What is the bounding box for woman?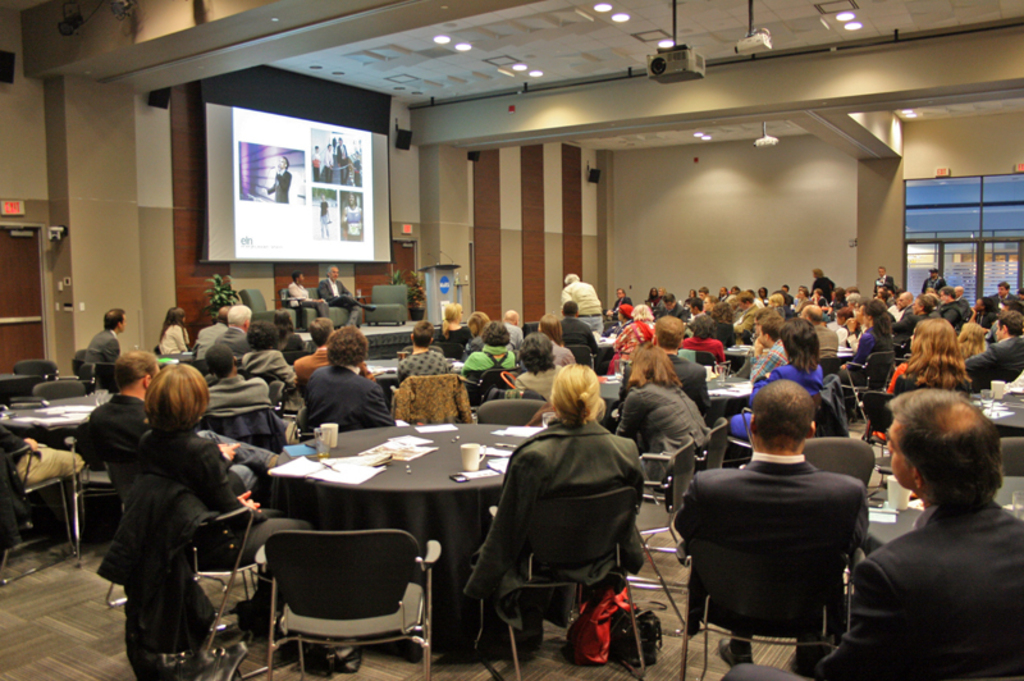
detection(155, 308, 195, 362).
